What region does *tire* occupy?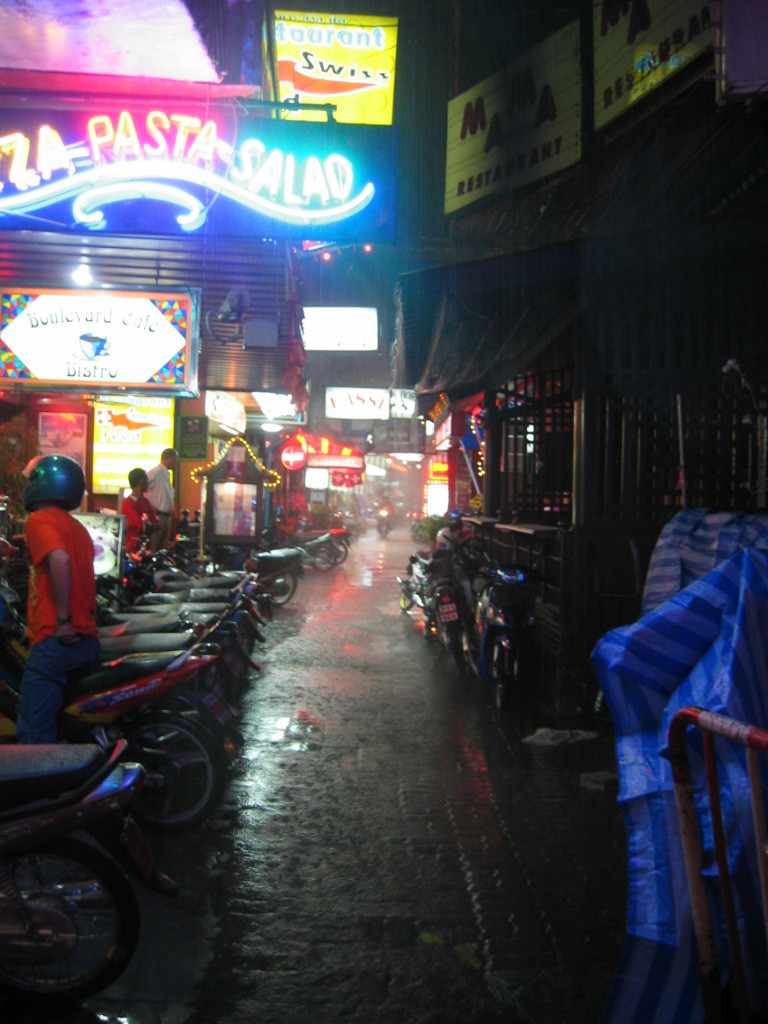
pyautogui.locateOnScreen(446, 618, 465, 670).
